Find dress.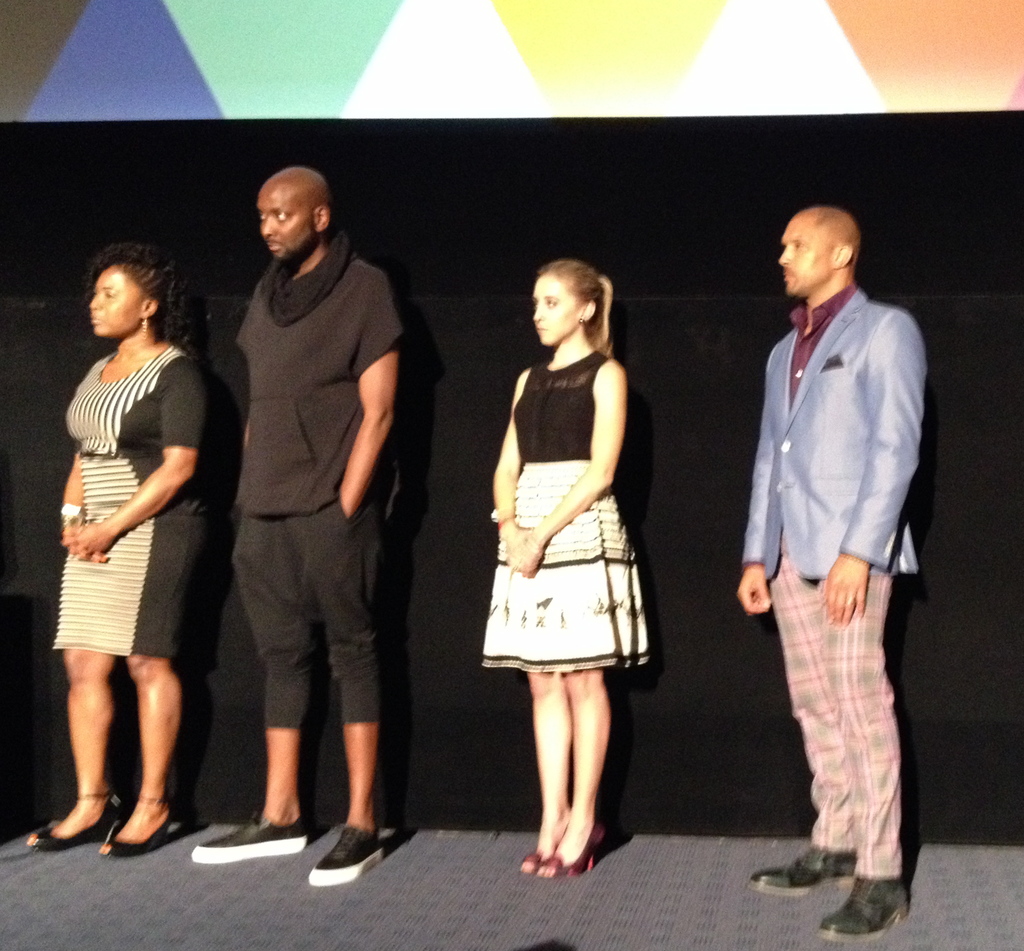
bbox(482, 345, 650, 673).
